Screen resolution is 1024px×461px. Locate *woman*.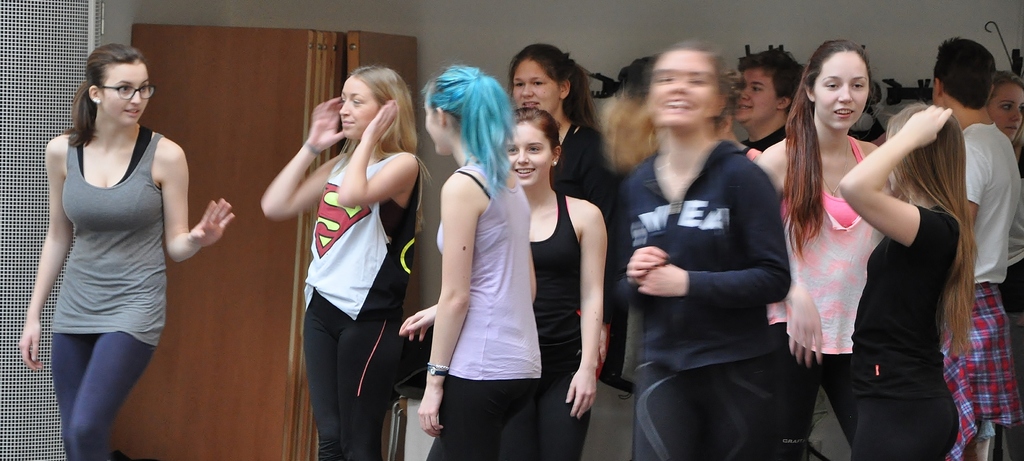
pyautogui.locateOnScreen(394, 125, 604, 460).
